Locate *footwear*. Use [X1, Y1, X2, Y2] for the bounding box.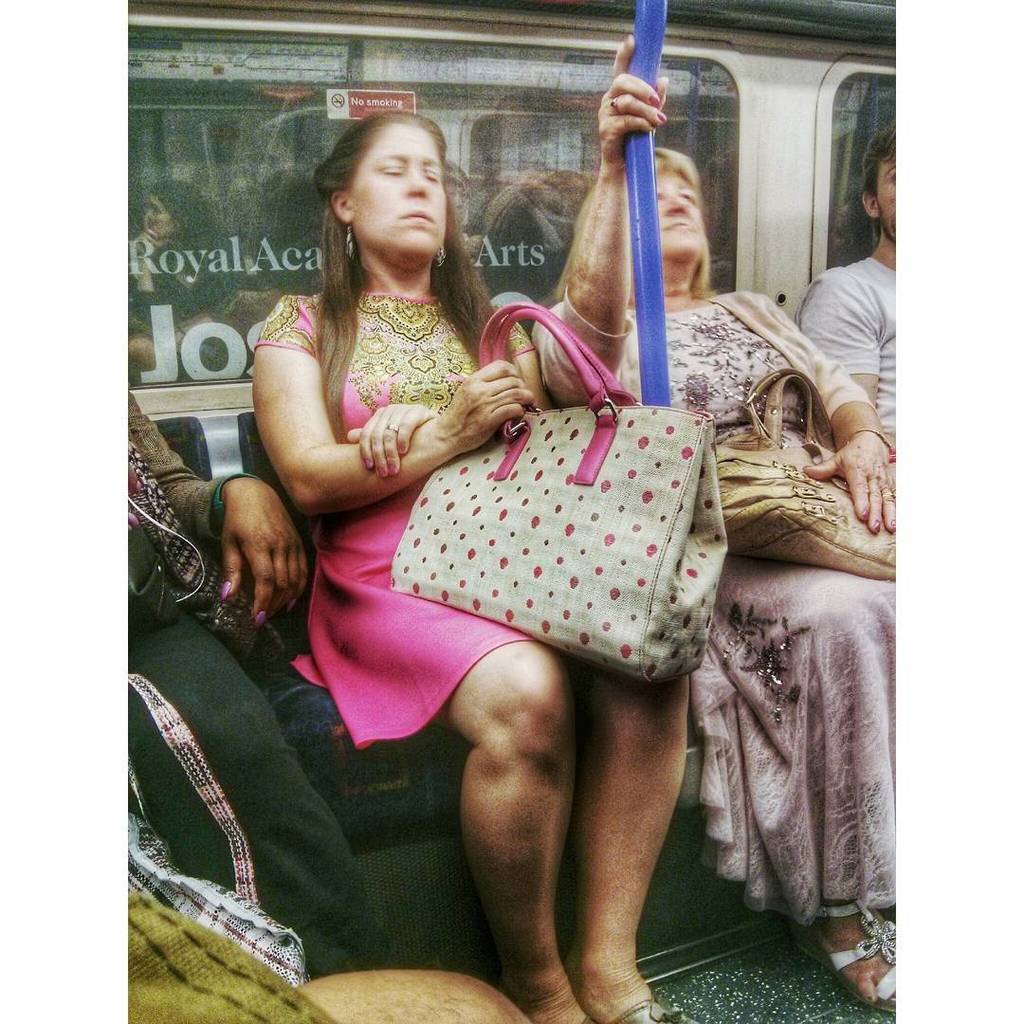
[607, 993, 701, 1023].
